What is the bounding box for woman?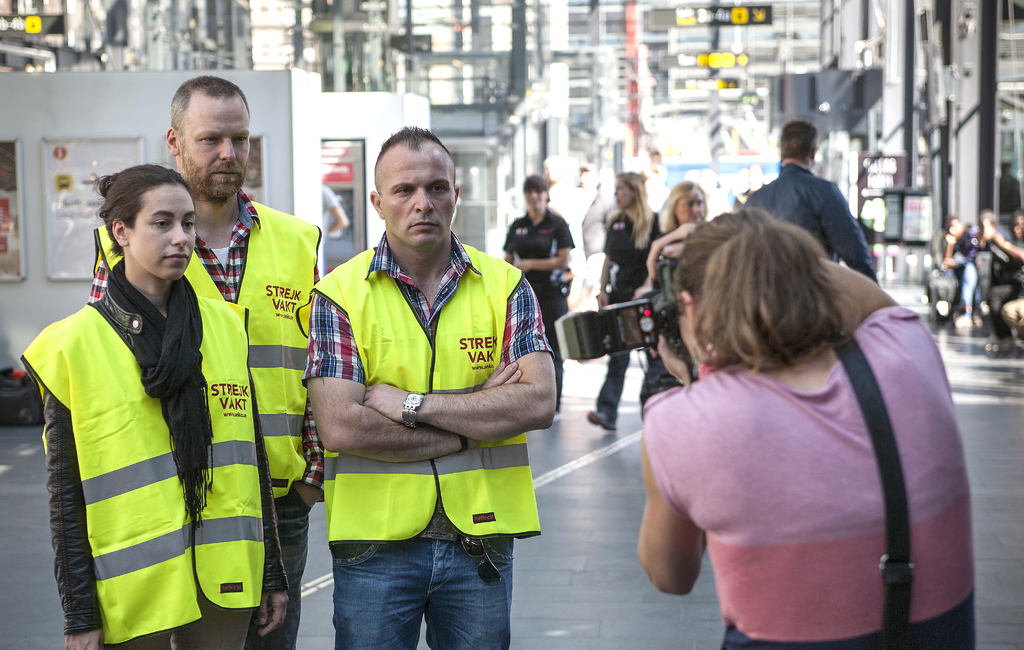
bbox(638, 207, 977, 649).
